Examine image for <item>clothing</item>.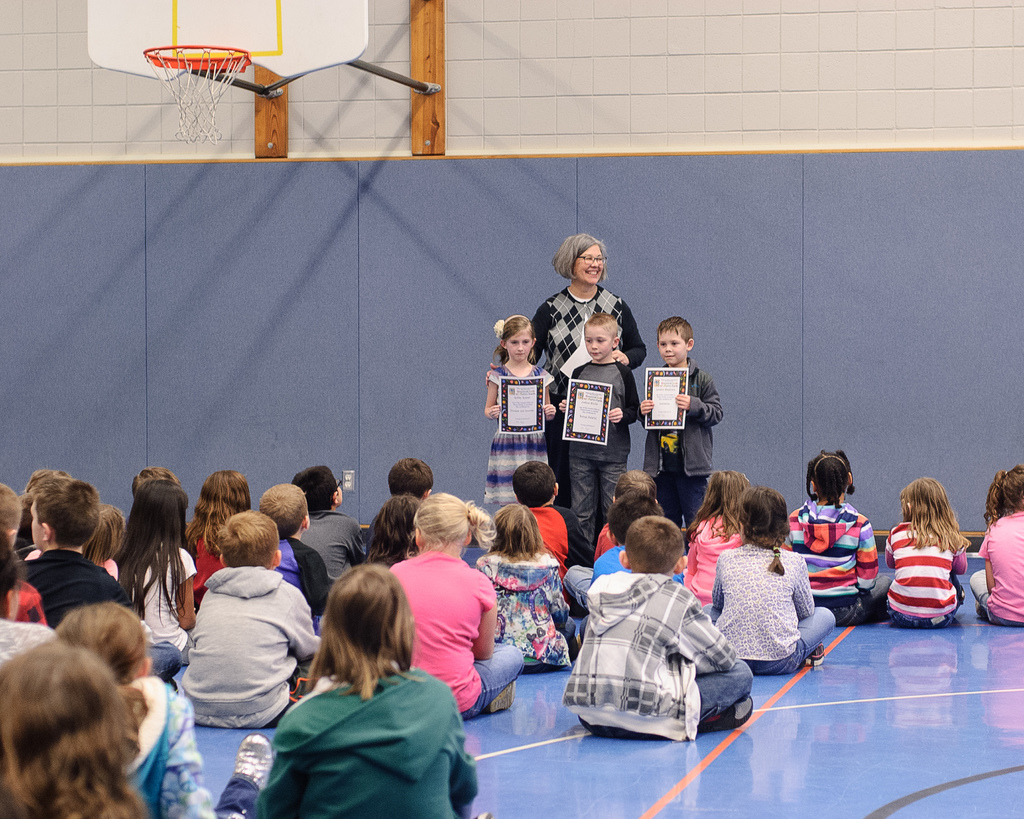
Examination result: 571, 357, 634, 519.
